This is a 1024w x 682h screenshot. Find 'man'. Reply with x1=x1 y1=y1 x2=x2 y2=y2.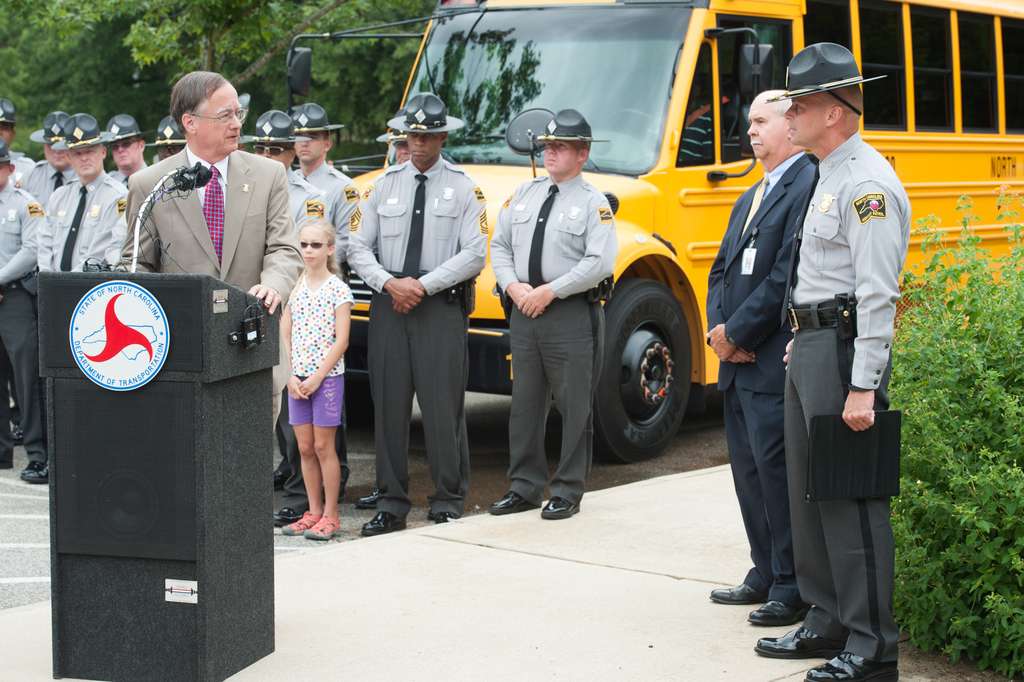
x1=0 y1=138 x2=45 y2=479.
